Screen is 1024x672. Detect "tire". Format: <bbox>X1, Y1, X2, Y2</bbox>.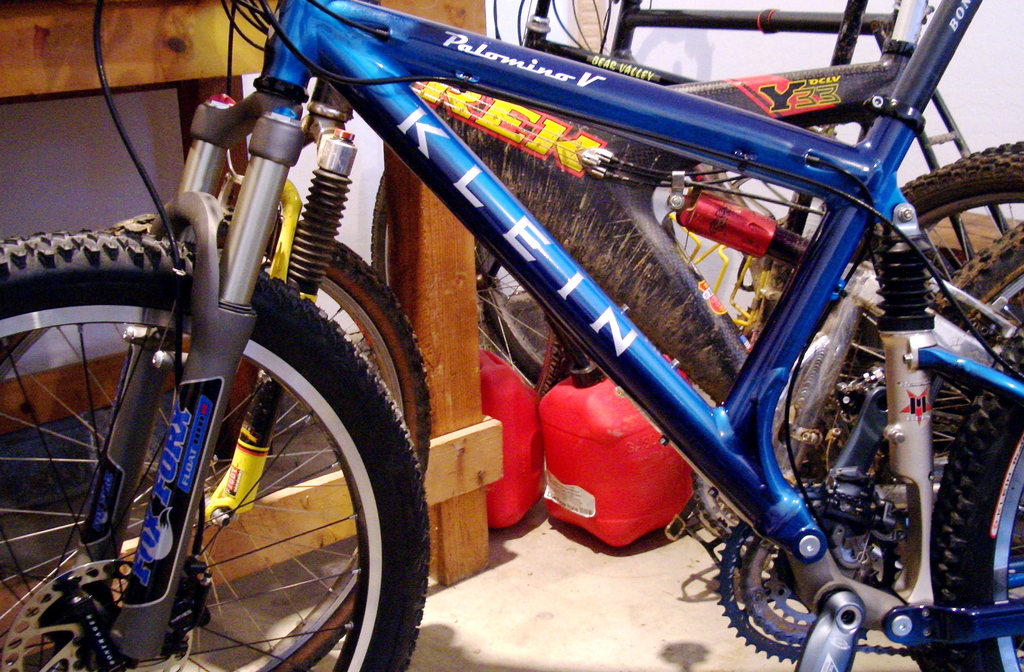
<bbox>922, 332, 1023, 671</bbox>.
